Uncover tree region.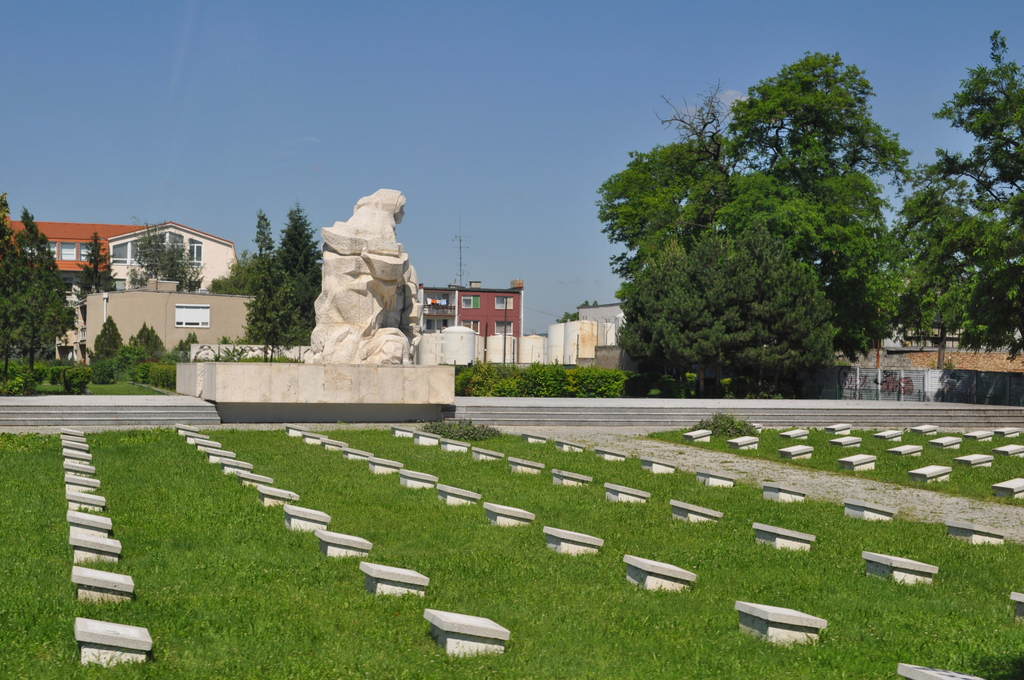
Uncovered: 124 218 211 309.
